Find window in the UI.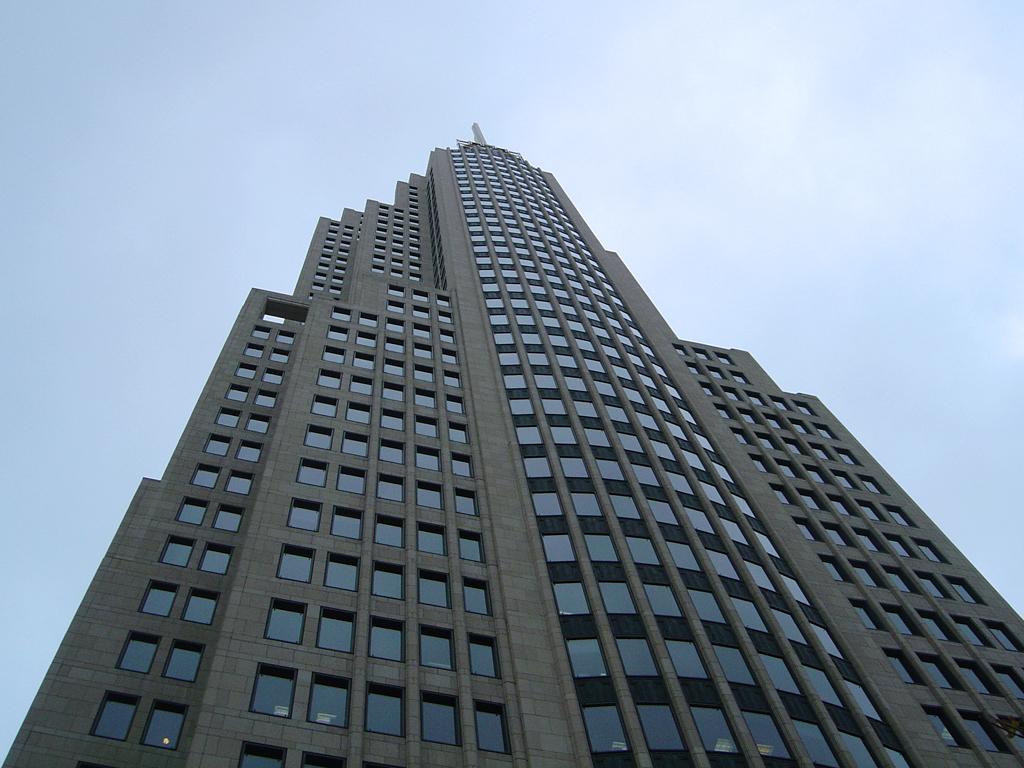
UI element at (x1=277, y1=326, x2=297, y2=348).
